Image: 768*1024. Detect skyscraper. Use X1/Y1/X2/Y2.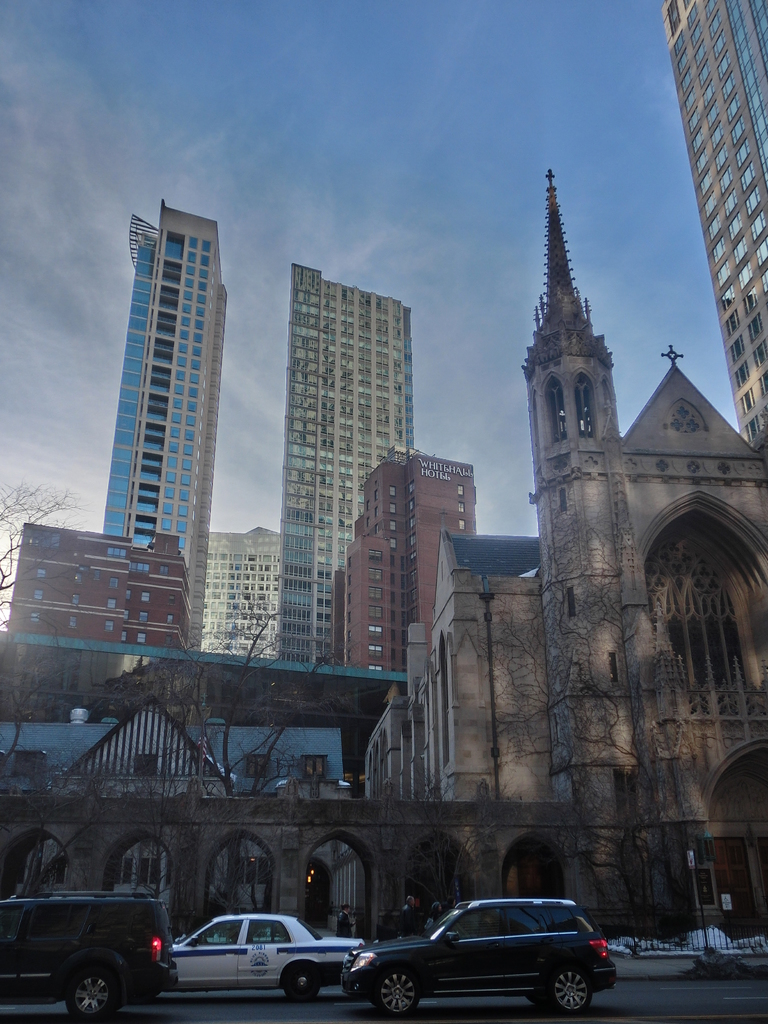
241/227/443/656.
